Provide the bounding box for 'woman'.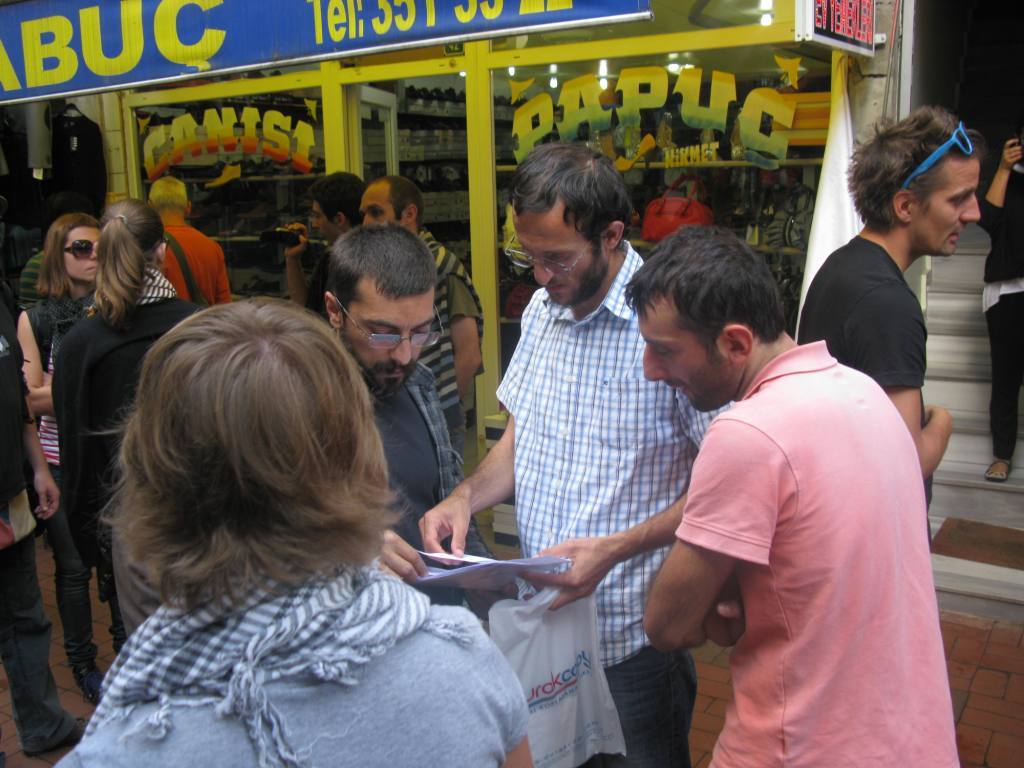
[17, 214, 107, 703].
